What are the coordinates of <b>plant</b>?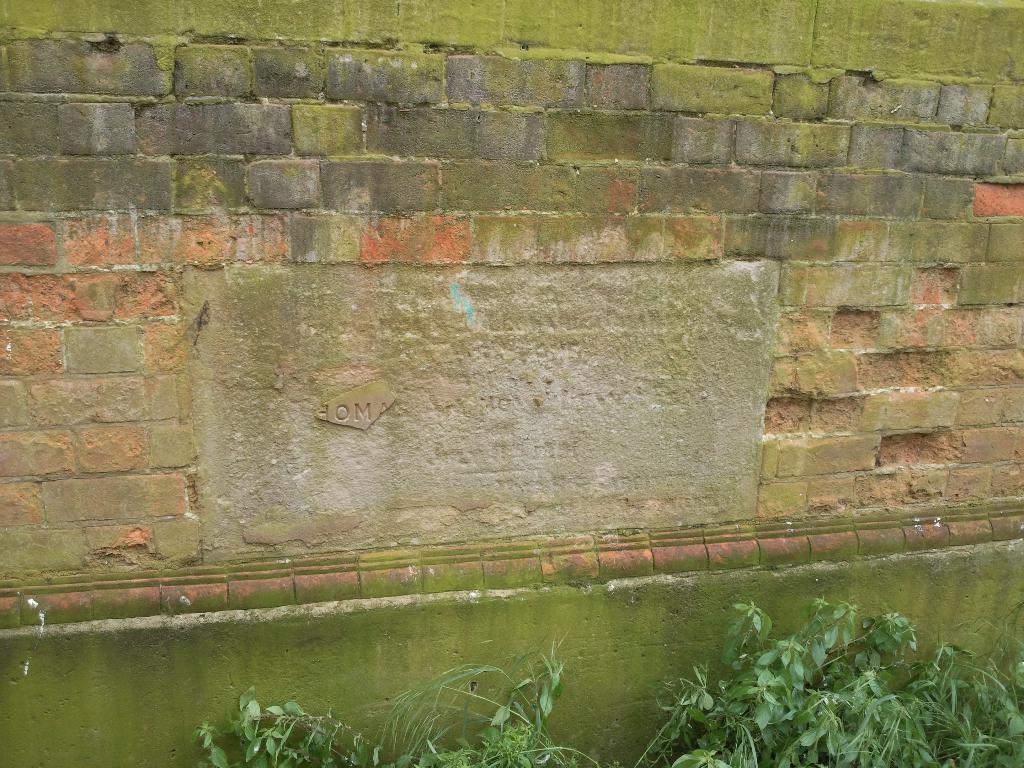
(left=656, top=598, right=1023, bottom=767).
